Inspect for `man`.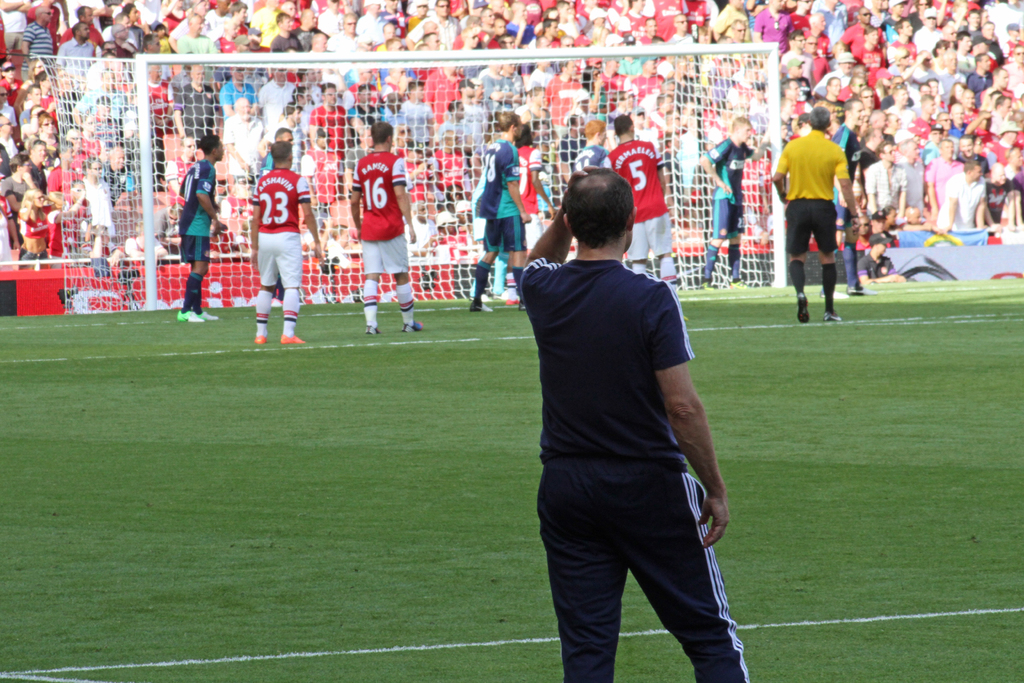
Inspection: [left=776, top=108, right=866, bottom=324].
